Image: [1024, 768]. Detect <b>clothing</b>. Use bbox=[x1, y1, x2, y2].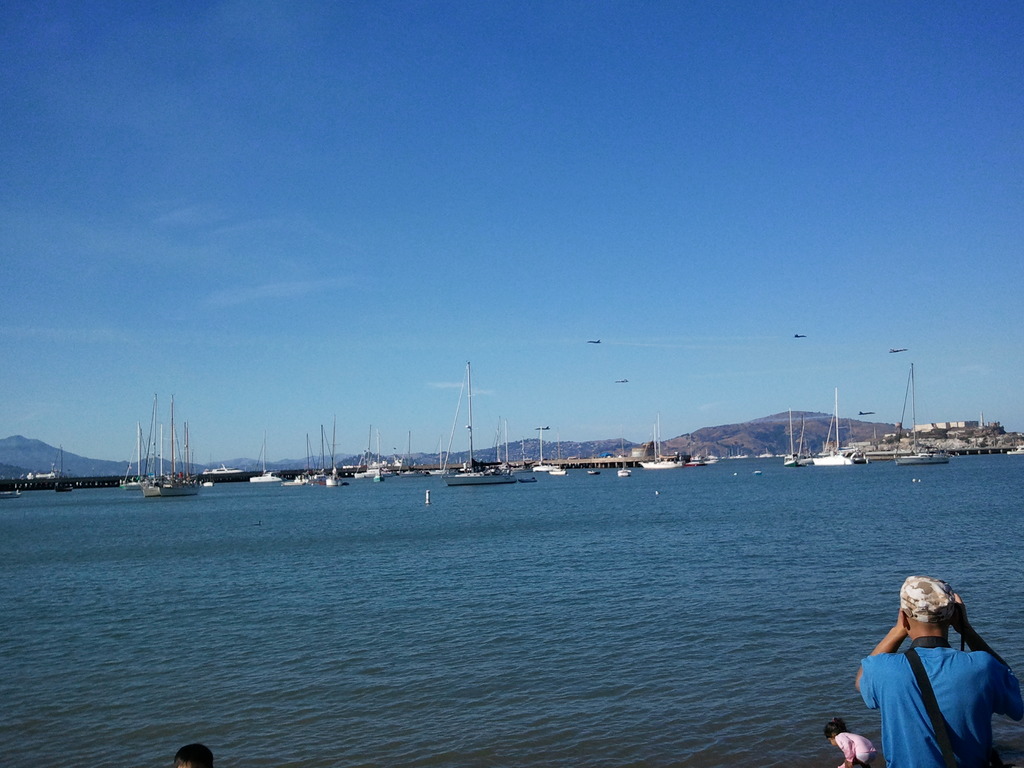
bbox=[831, 731, 863, 767].
